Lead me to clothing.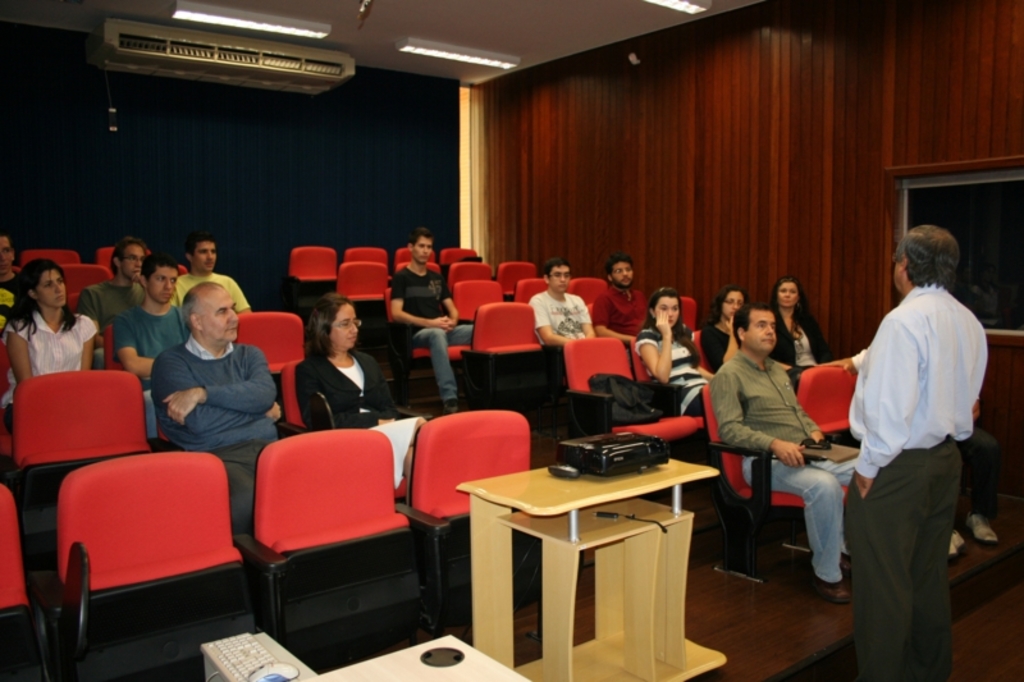
Lead to (831, 225, 993, 672).
